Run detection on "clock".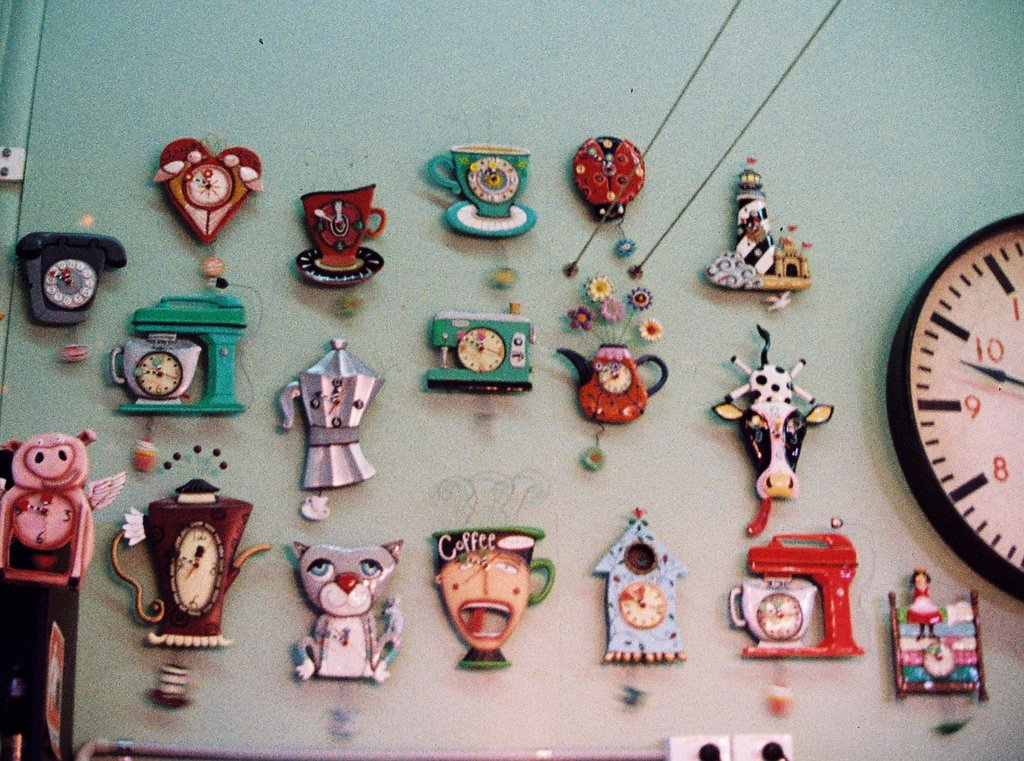
Result: pyautogui.locateOnScreen(117, 294, 244, 411).
